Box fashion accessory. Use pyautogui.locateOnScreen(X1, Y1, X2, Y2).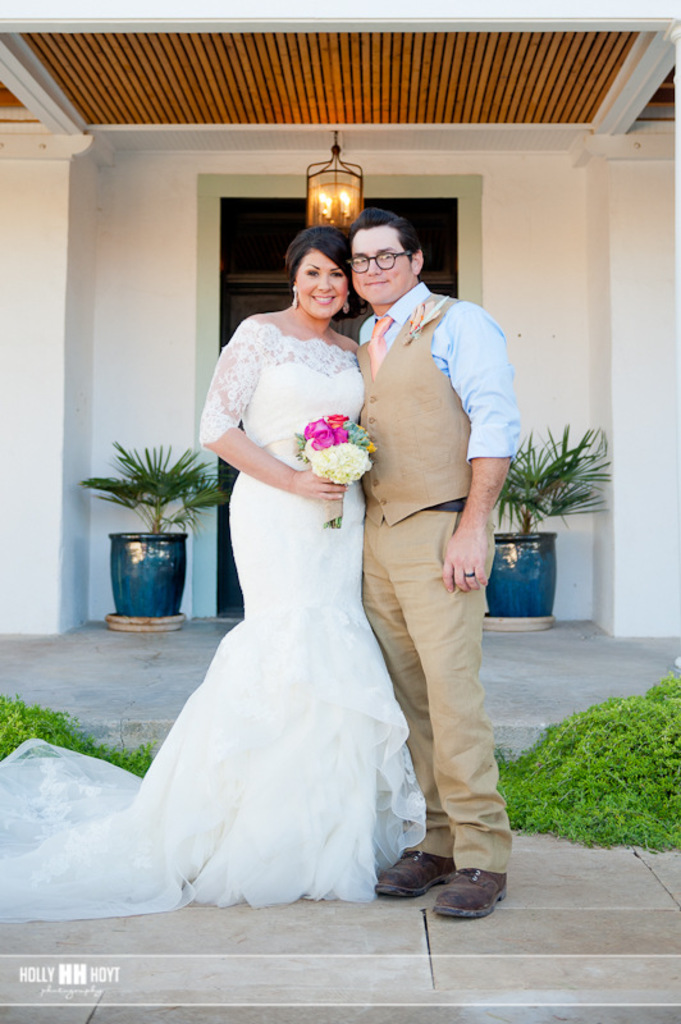
pyautogui.locateOnScreen(433, 865, 509, 919).
